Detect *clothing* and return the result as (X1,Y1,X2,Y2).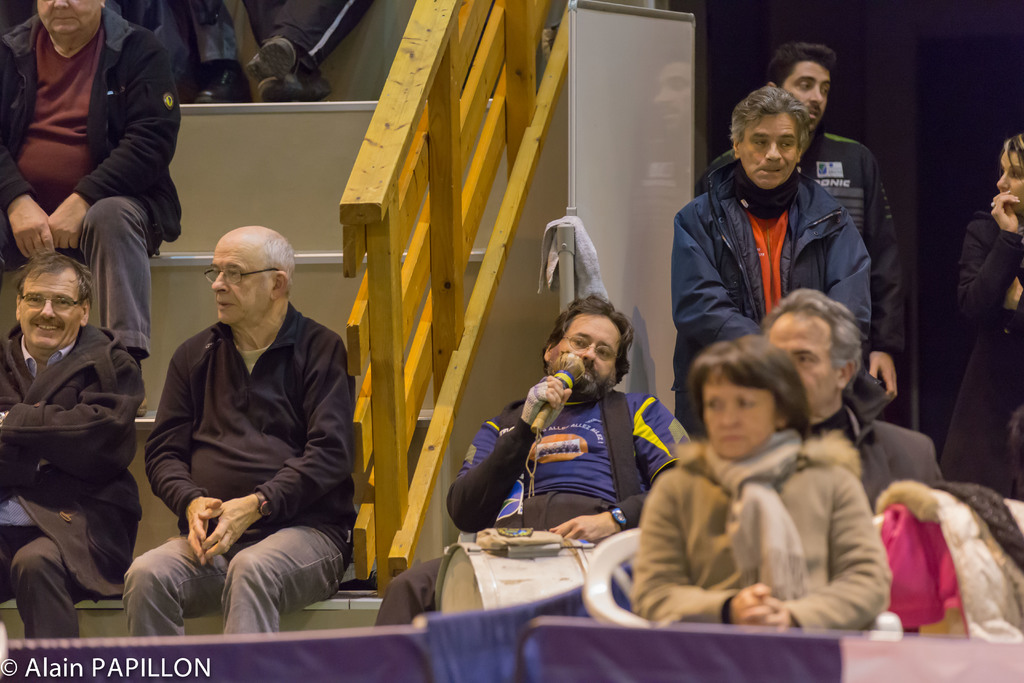
(0,325,143,641).
